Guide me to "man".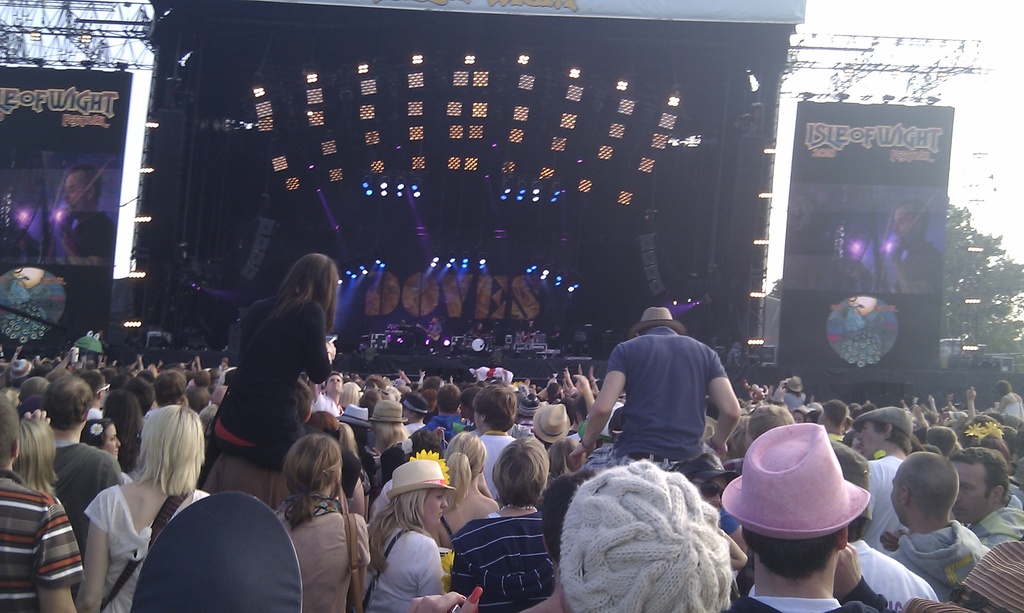
Guidance: [left=605, top=309, right=756, bottom=495].
